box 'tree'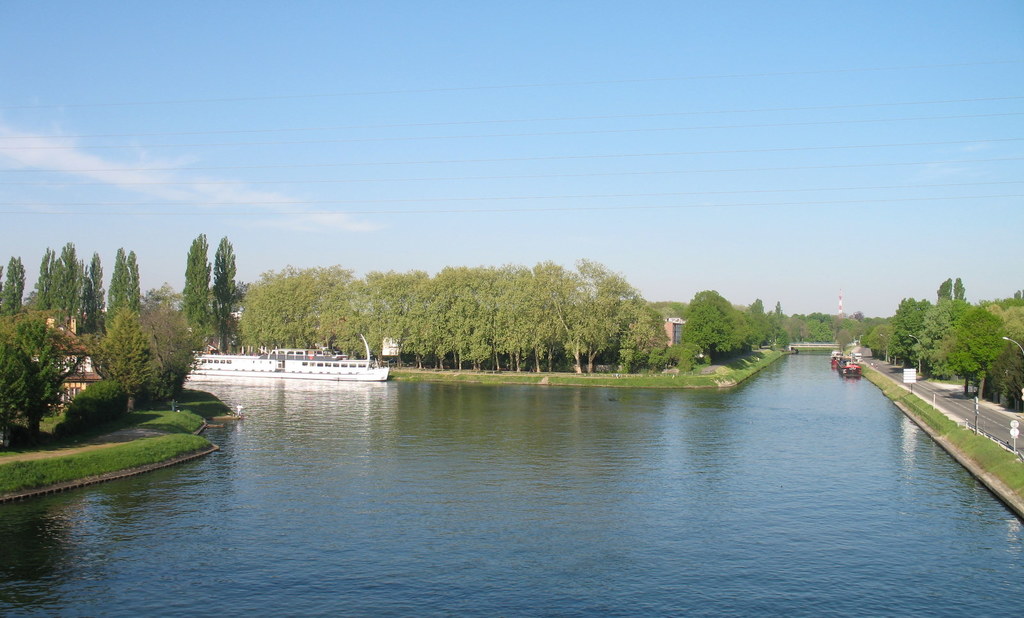
<region>89, 257, 111, 332</region>
